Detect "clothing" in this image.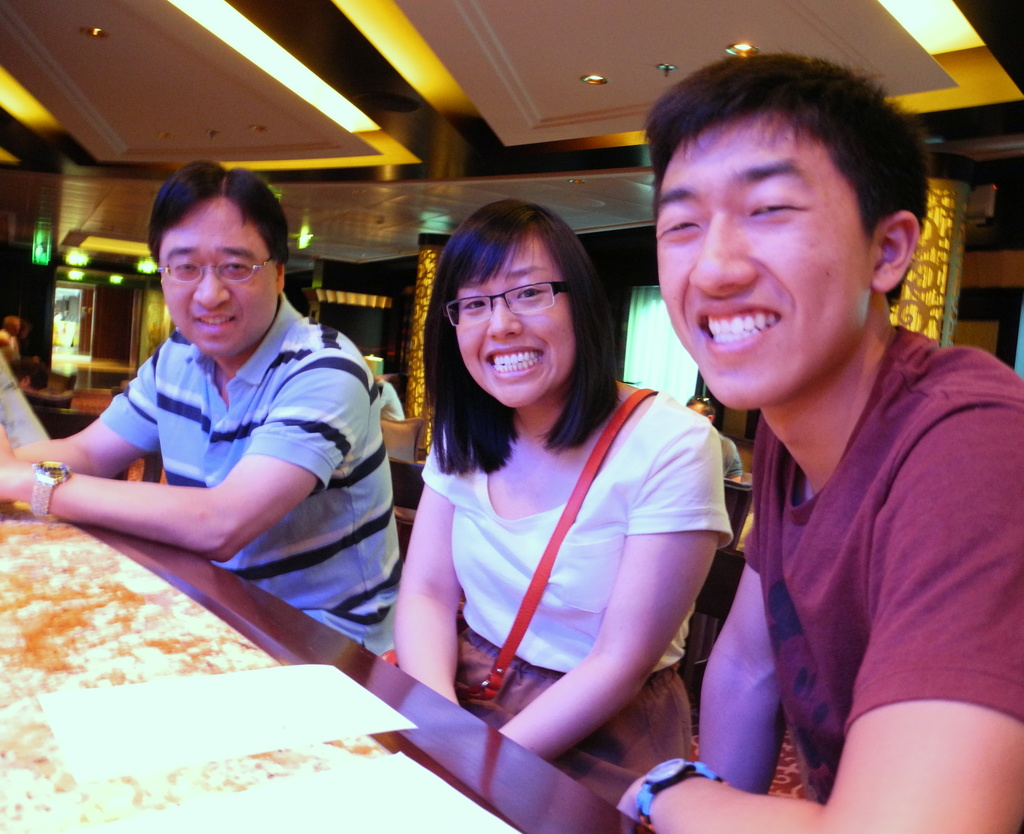
Detection: 421, 408, 733, 671.
